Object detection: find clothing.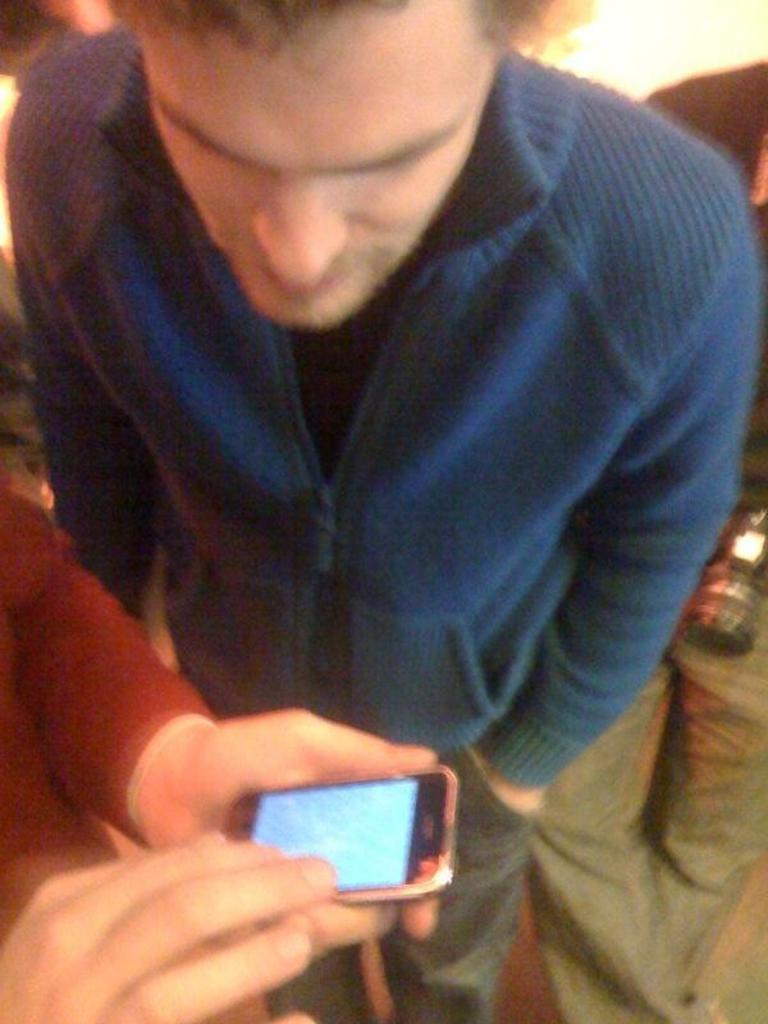
pyautogui.locateOnScreen(9, 8, 754, 968).
